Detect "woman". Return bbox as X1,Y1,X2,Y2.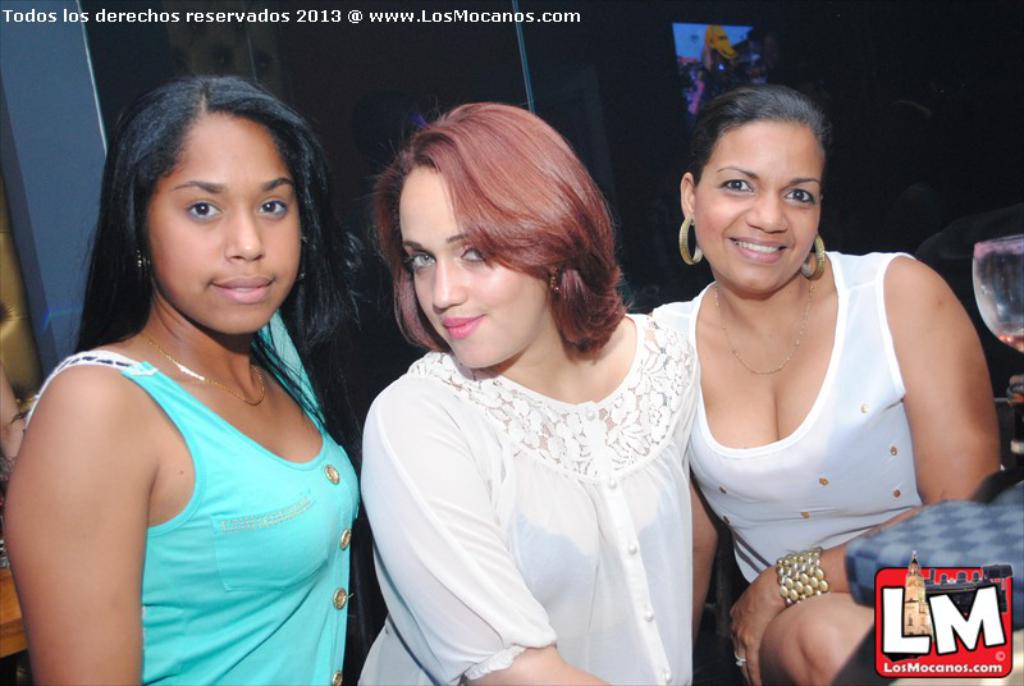
351,100,700,685.
